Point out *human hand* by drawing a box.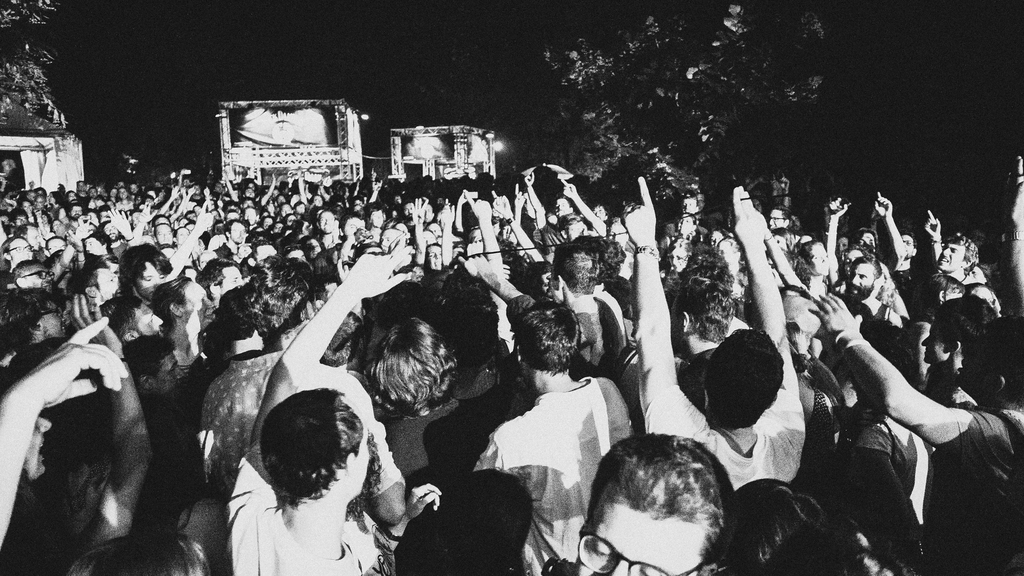
crop(822, 196, 850, 224).
